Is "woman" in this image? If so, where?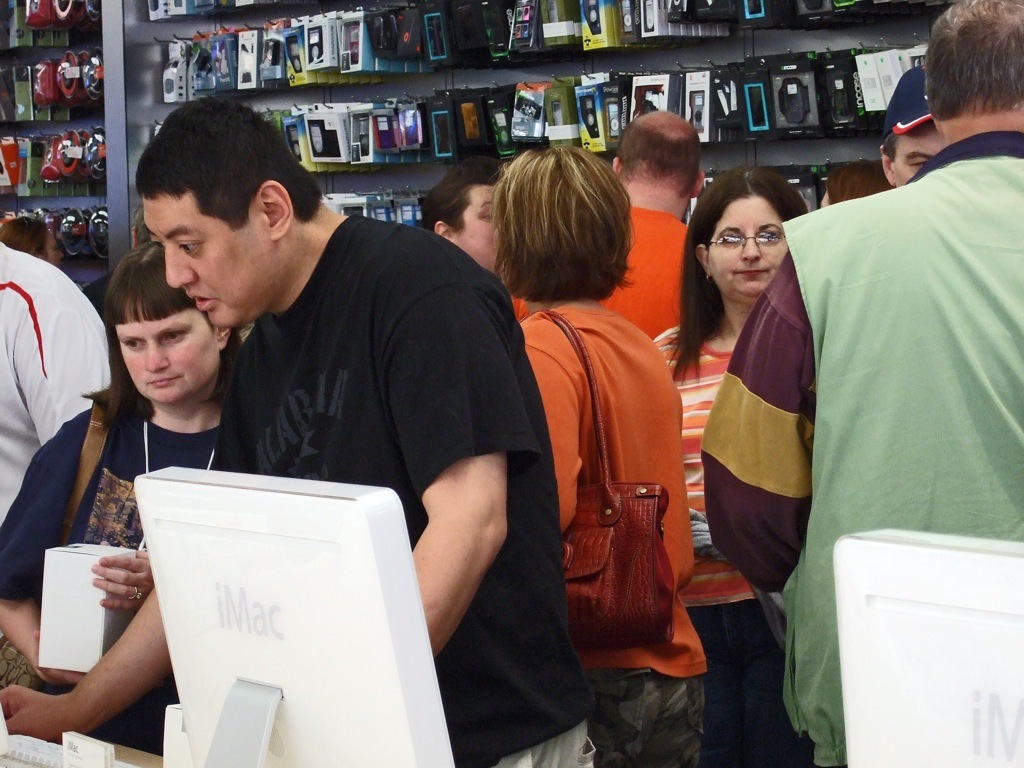
Yes, at (x1=419, y1=158, x2=505, y2=269).
